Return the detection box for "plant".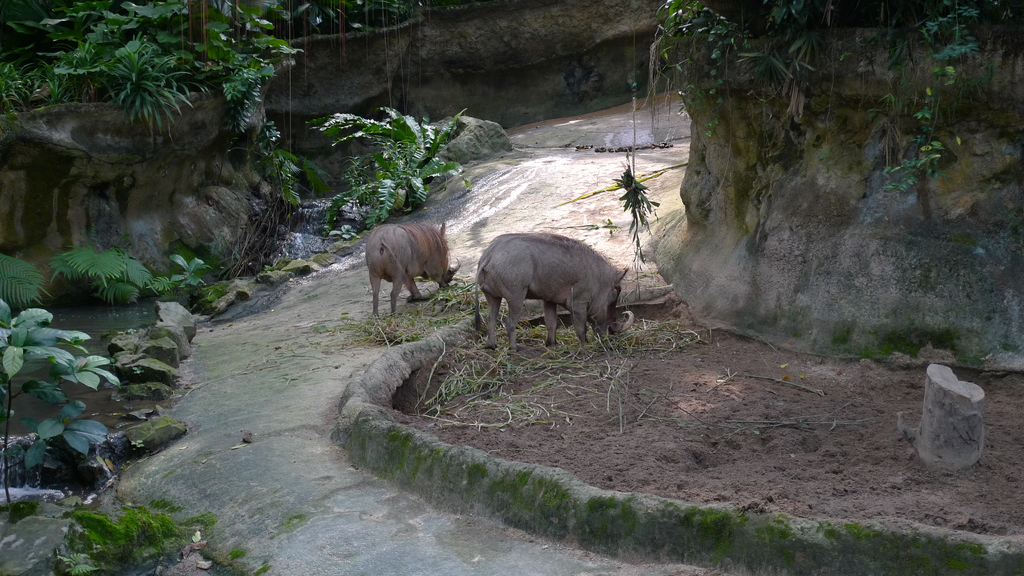
box(226, 544, 248, 566).
